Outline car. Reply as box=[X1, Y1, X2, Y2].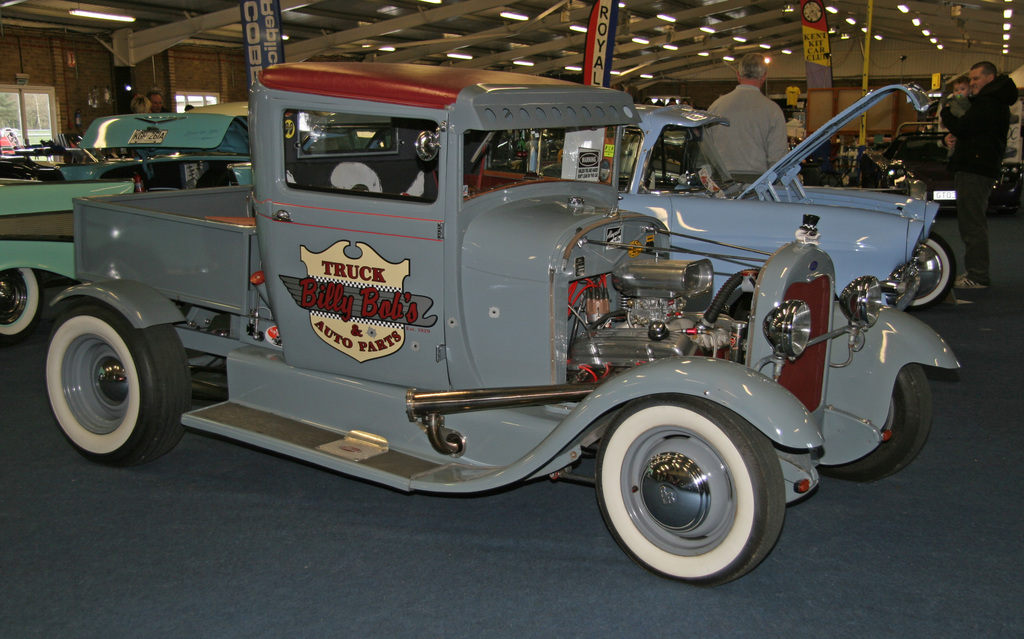
box=[615, 83, 947, 319].
